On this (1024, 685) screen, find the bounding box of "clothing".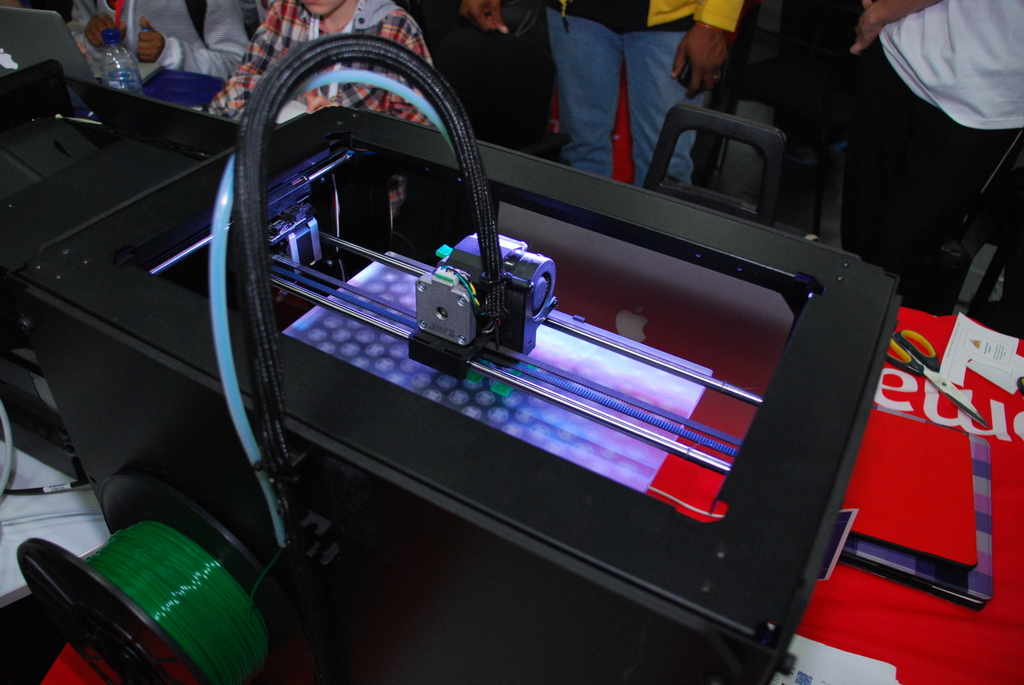
Bounding box: Rect(861, 3, 1018, 264).
